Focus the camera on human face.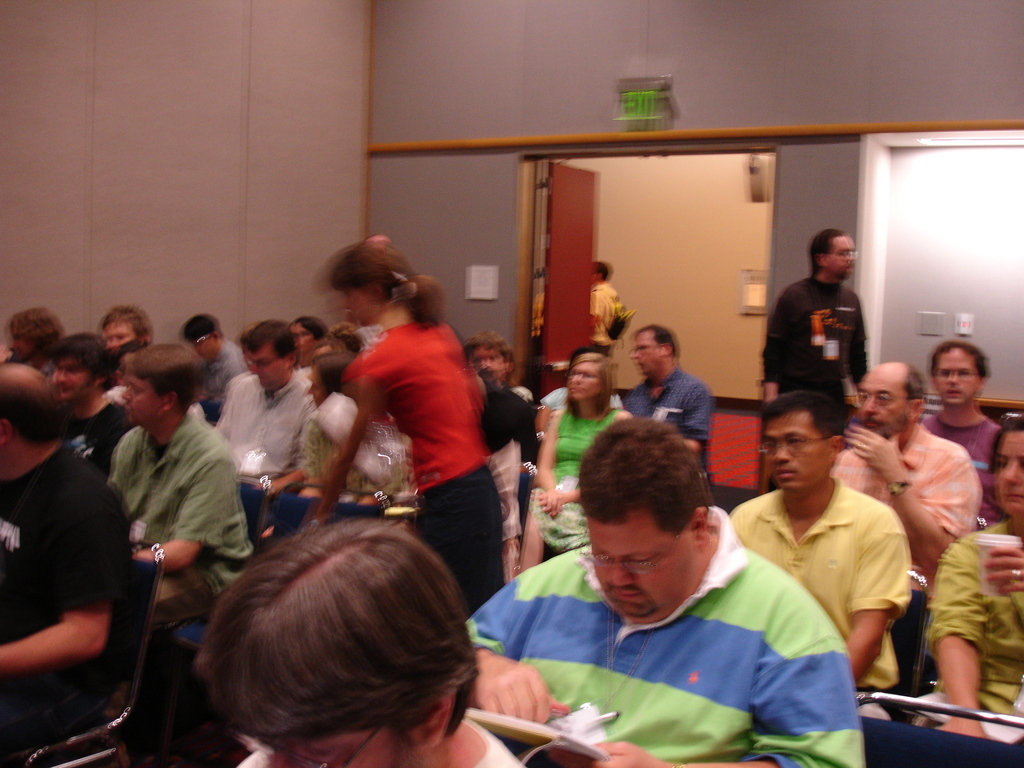
Focus region: detection(340, 285, 378, 331).
